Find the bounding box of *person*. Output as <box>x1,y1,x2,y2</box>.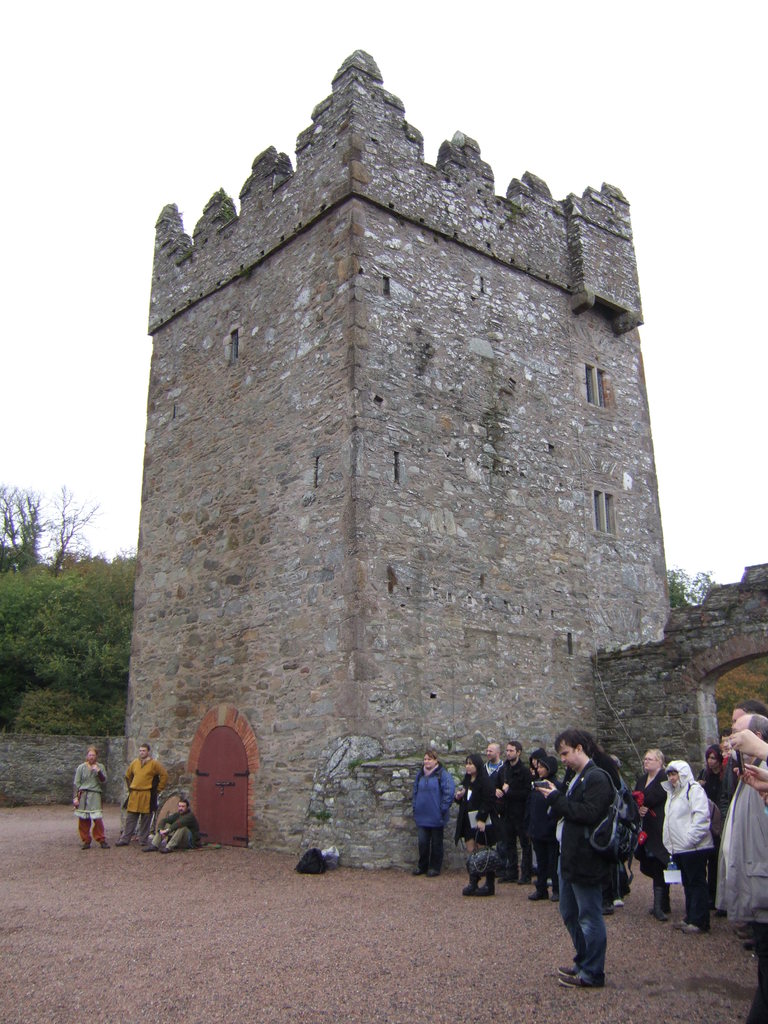
<box>529,730,636,986</box>.
